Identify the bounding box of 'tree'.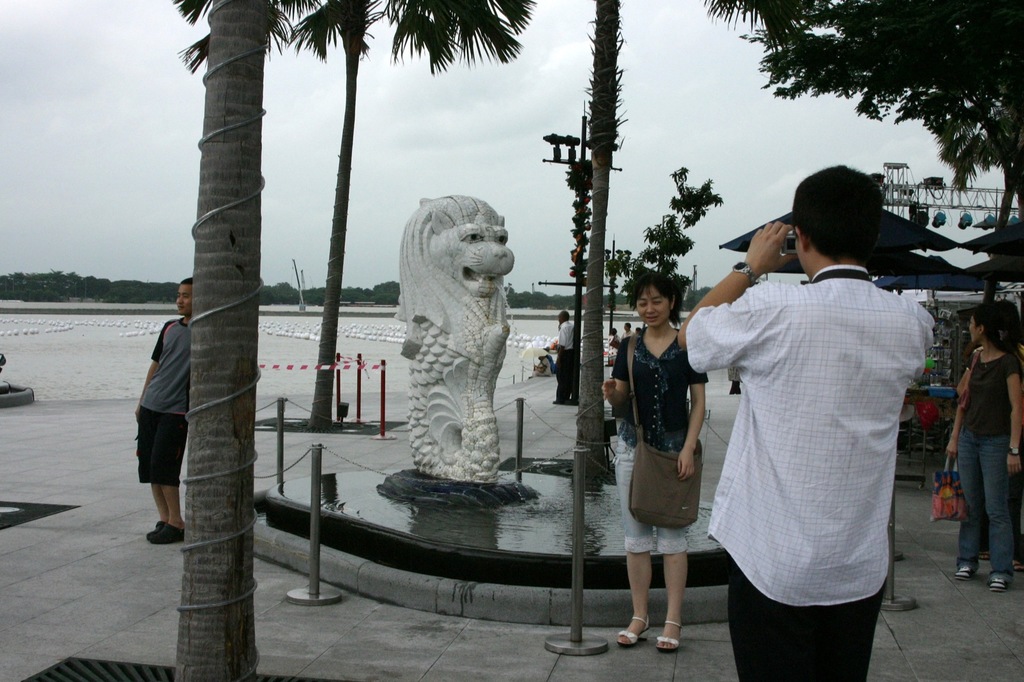
BBox(570, 0, 626, 496).
